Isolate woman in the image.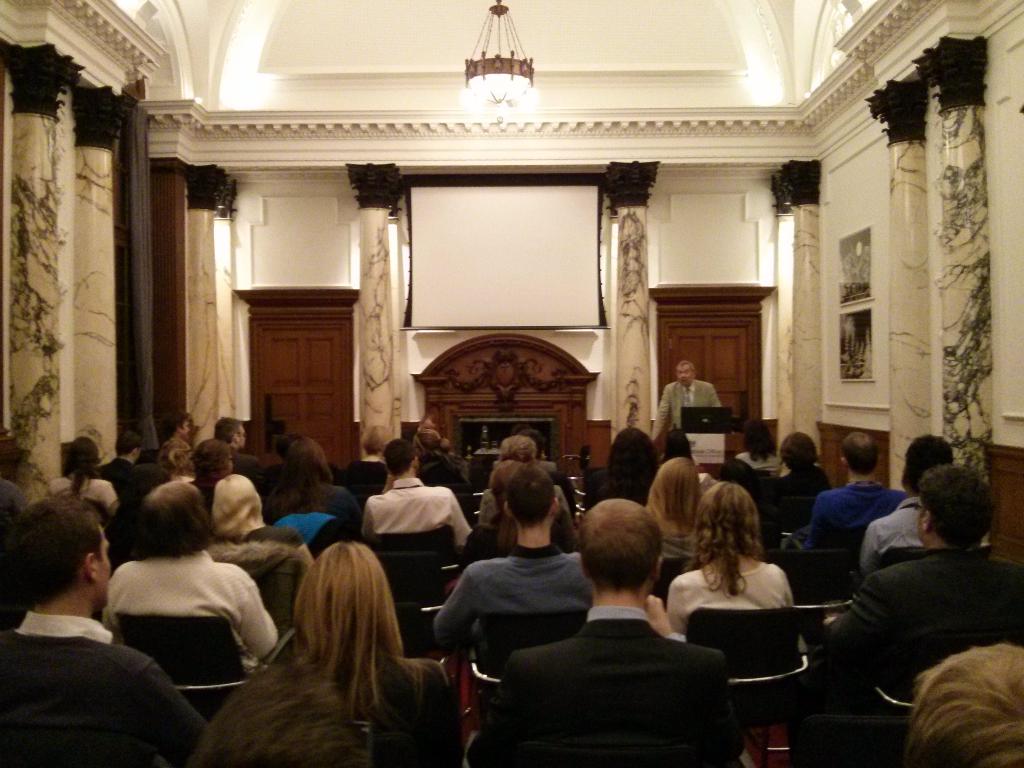
Isolated region: x1=212, y1=468, x2=316, y2=593.
